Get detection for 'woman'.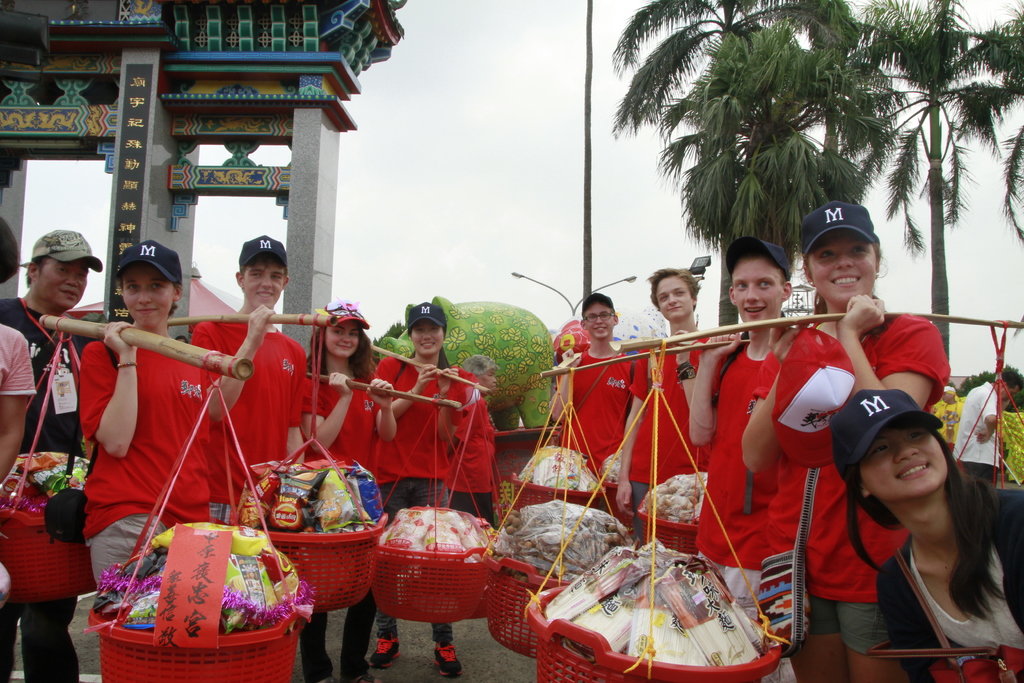
Detection: [958,368,1021,497].
